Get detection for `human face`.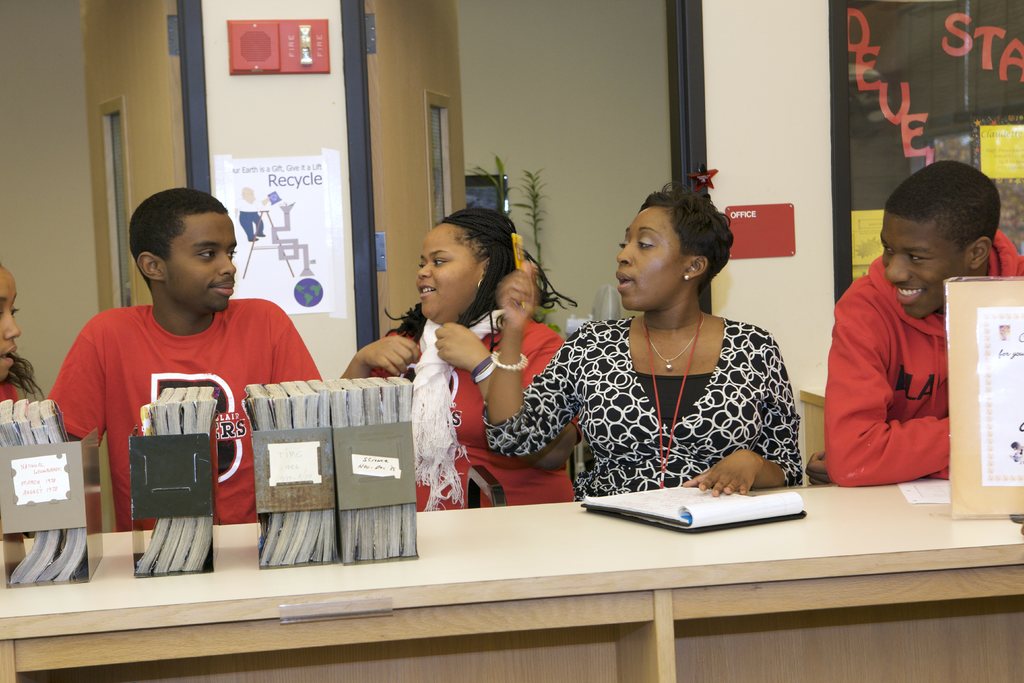
Detection: (left=0, top=268, right=21, bottom=389).
